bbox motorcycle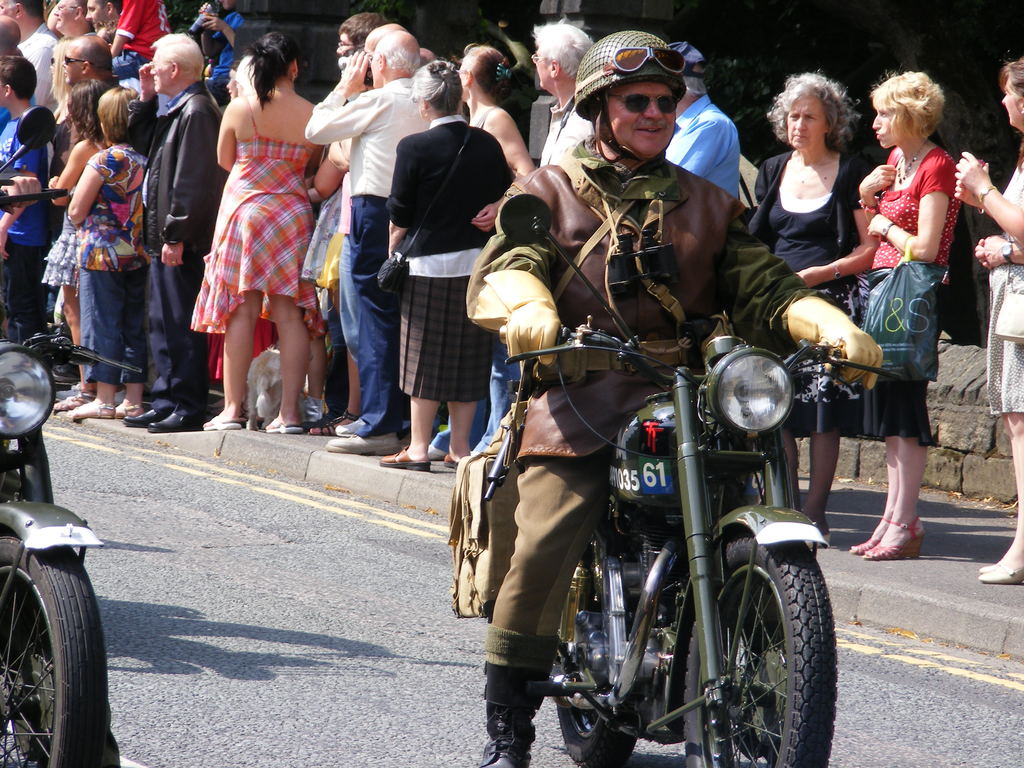
496/189/914/765
